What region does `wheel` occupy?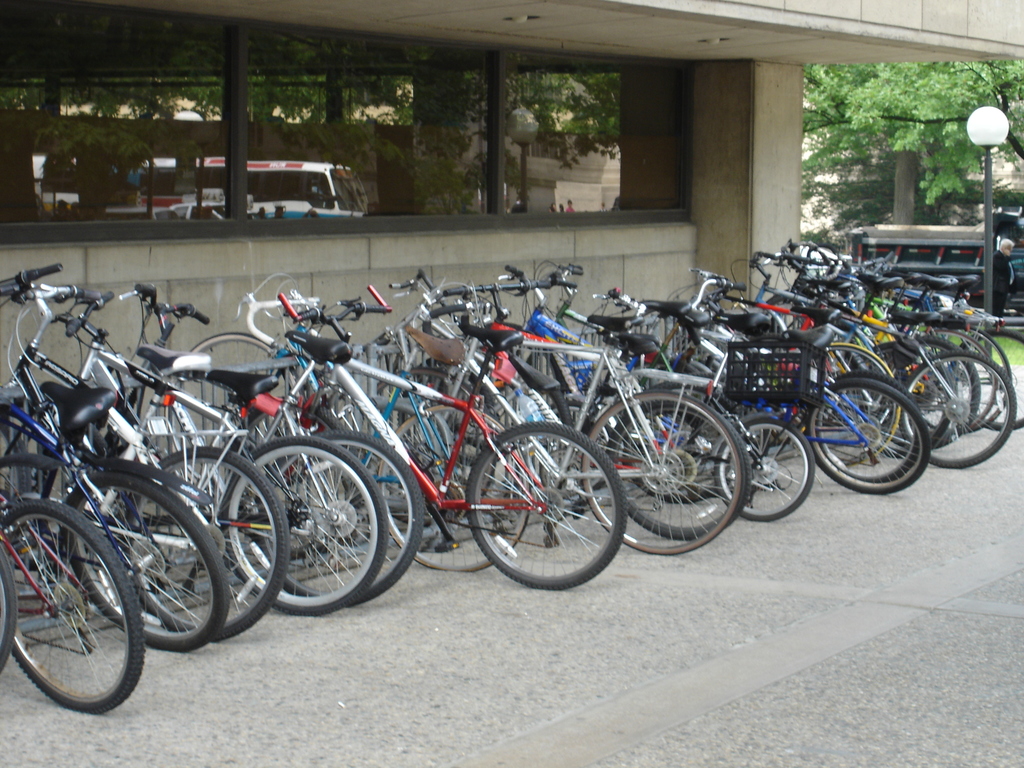
crop(259, 427, 424, 610).
